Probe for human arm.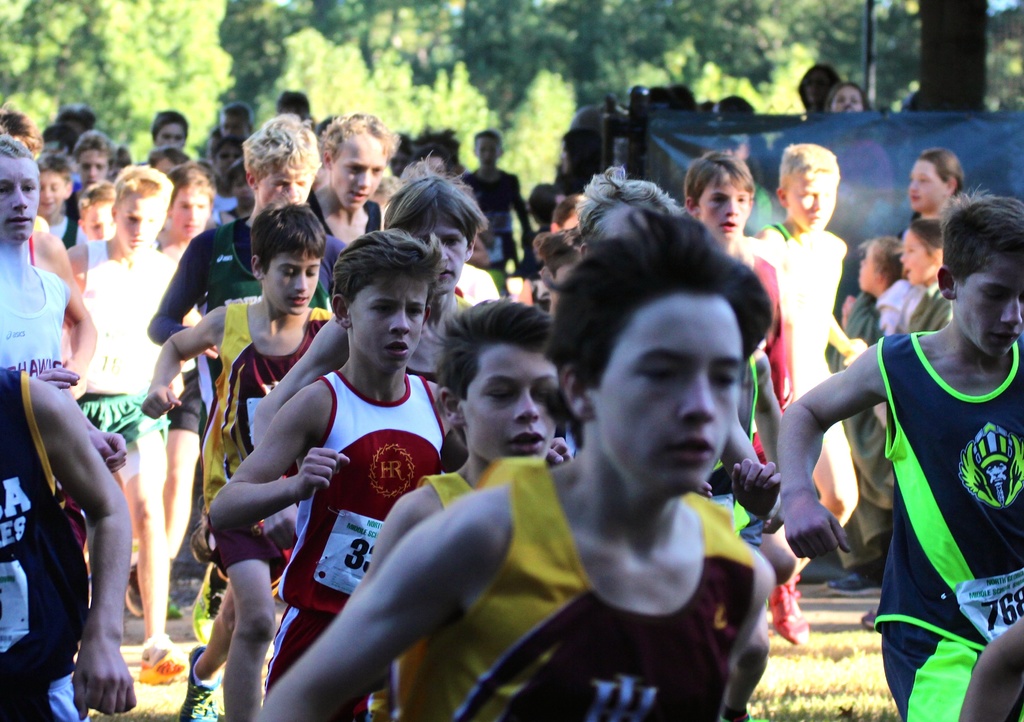
Probe result: locate(255, 314, 349, 449).
